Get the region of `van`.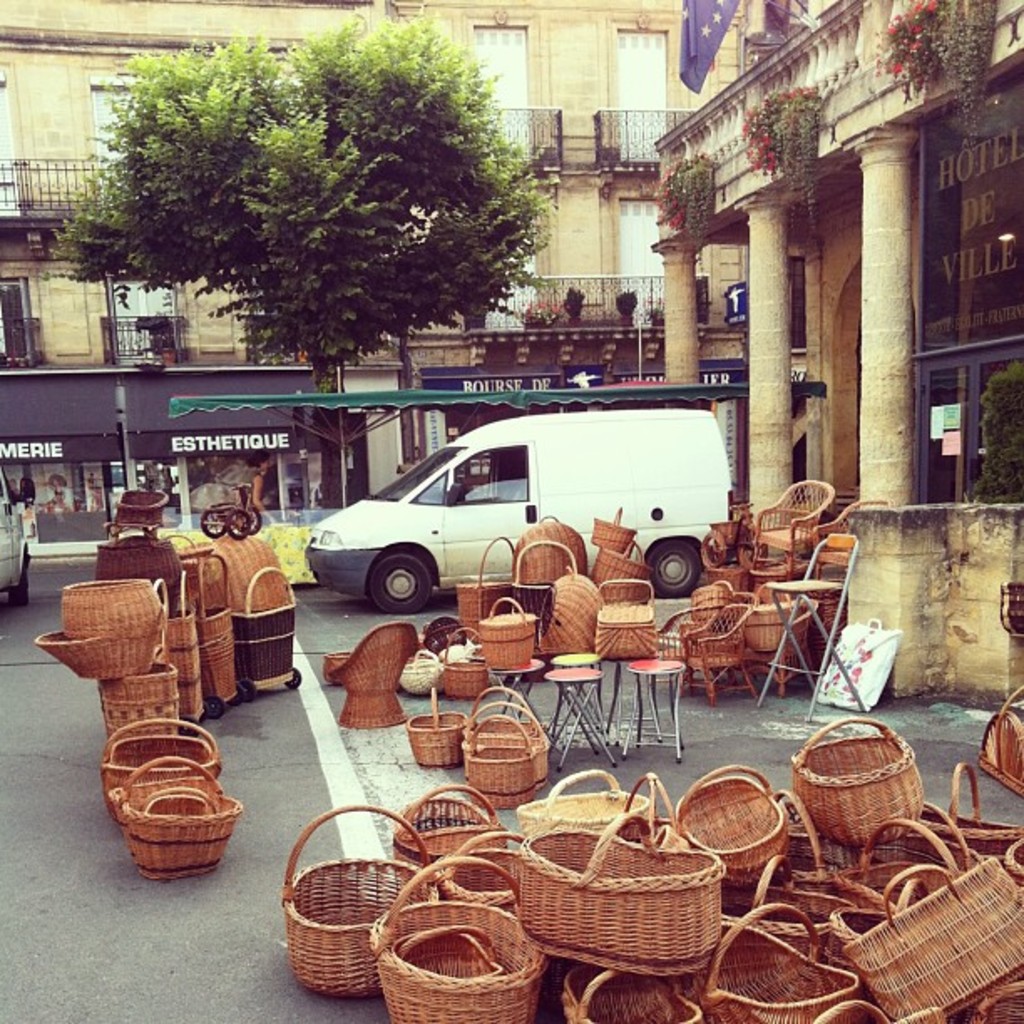
pyautogui.locateOnScreen(300, 408, 738, 619).
